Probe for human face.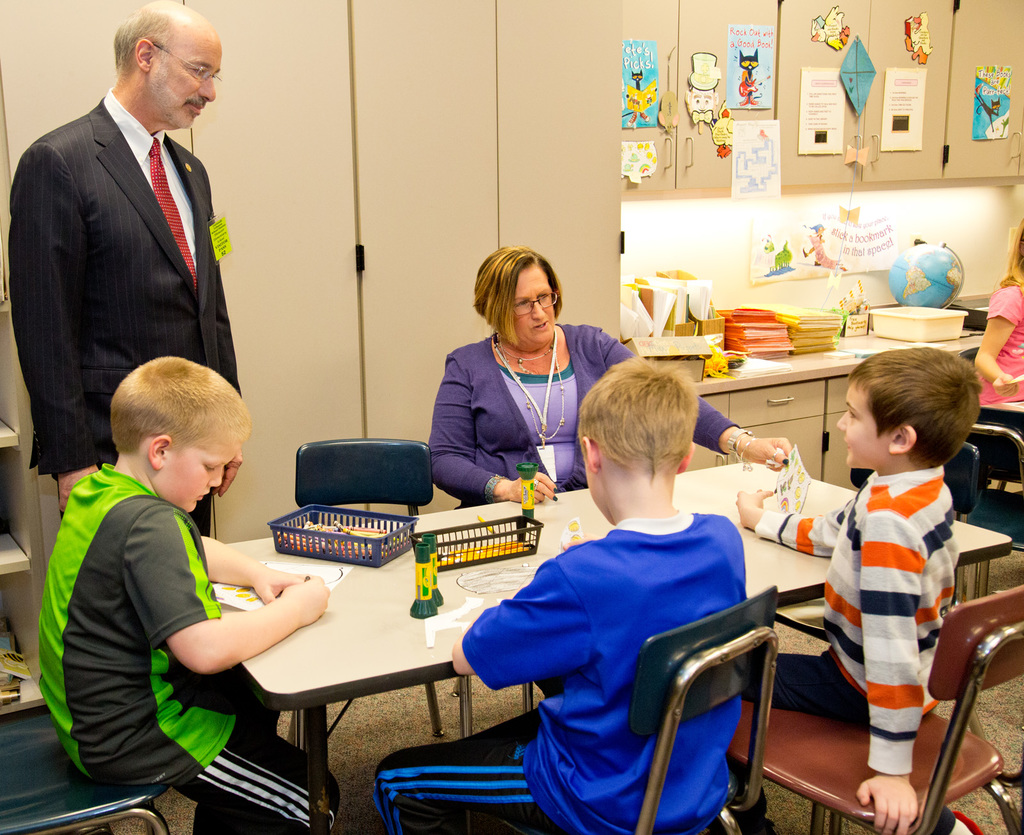
Probe result: [x1=151, y1=40, x2=223, y2=128].
